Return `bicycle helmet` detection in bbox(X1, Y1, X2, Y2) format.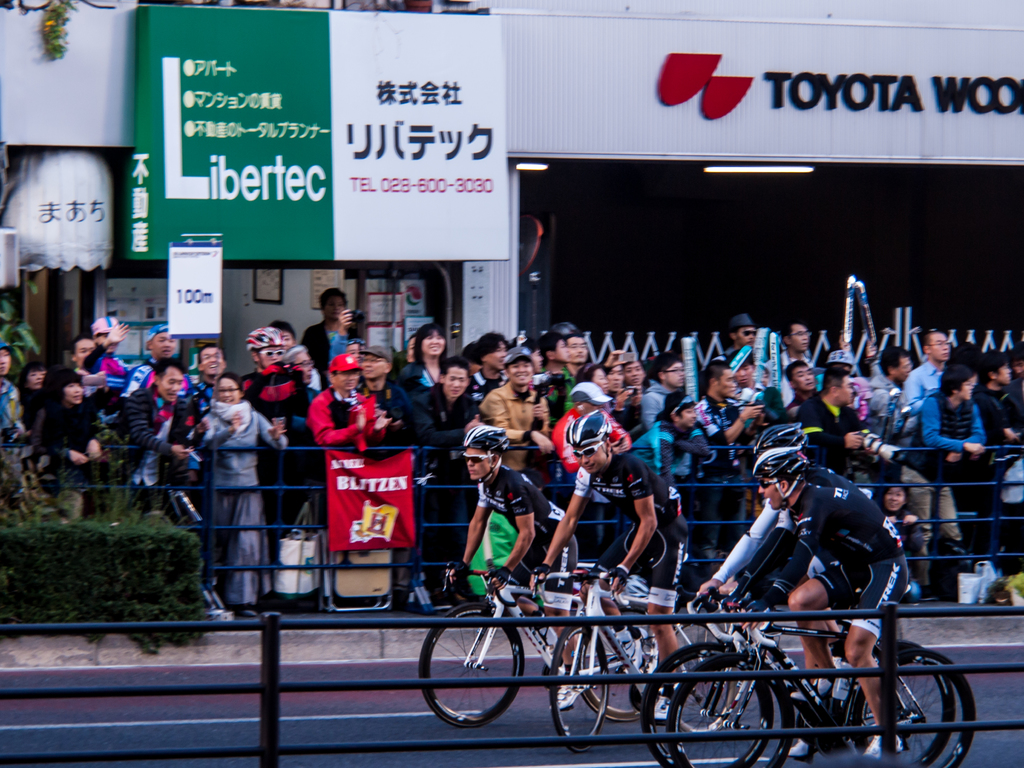
bbox(753, 422, 804, 449).
